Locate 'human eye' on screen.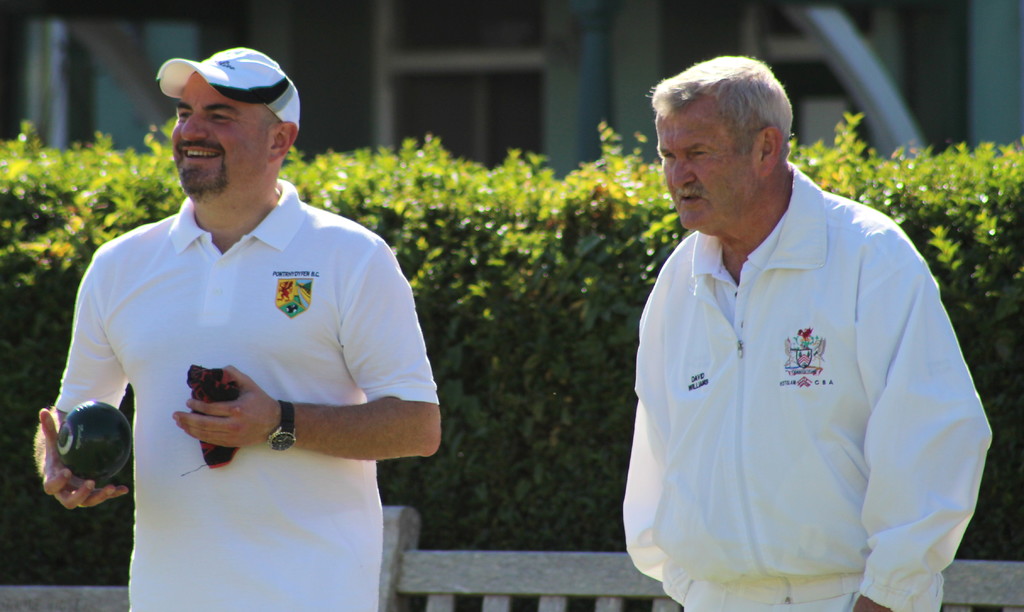
On screen at l=174, t=108, r=194, b=122.
